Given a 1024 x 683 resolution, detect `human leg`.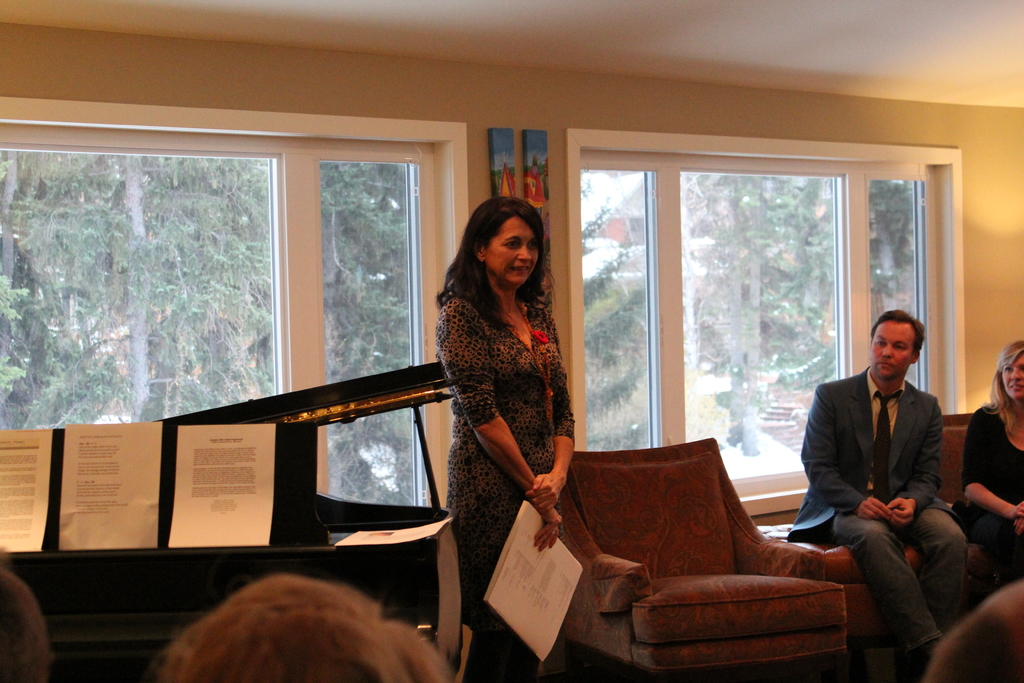
900, 496, 972, 627.
